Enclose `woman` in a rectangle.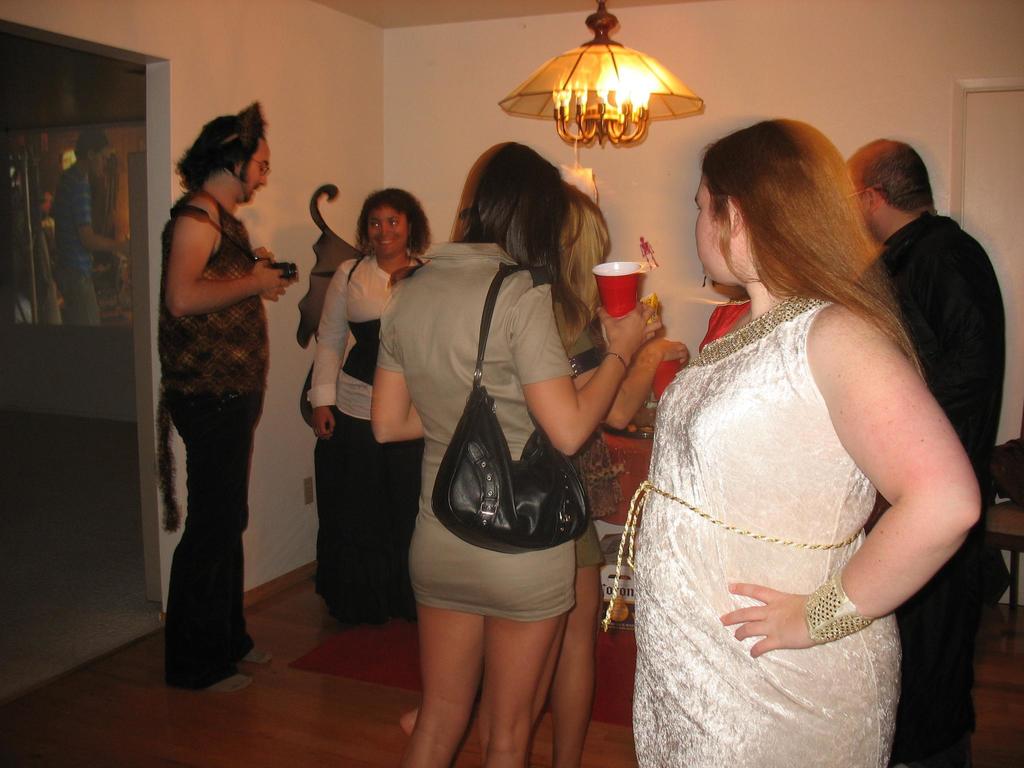
locate(367, 134, 660, 767).
